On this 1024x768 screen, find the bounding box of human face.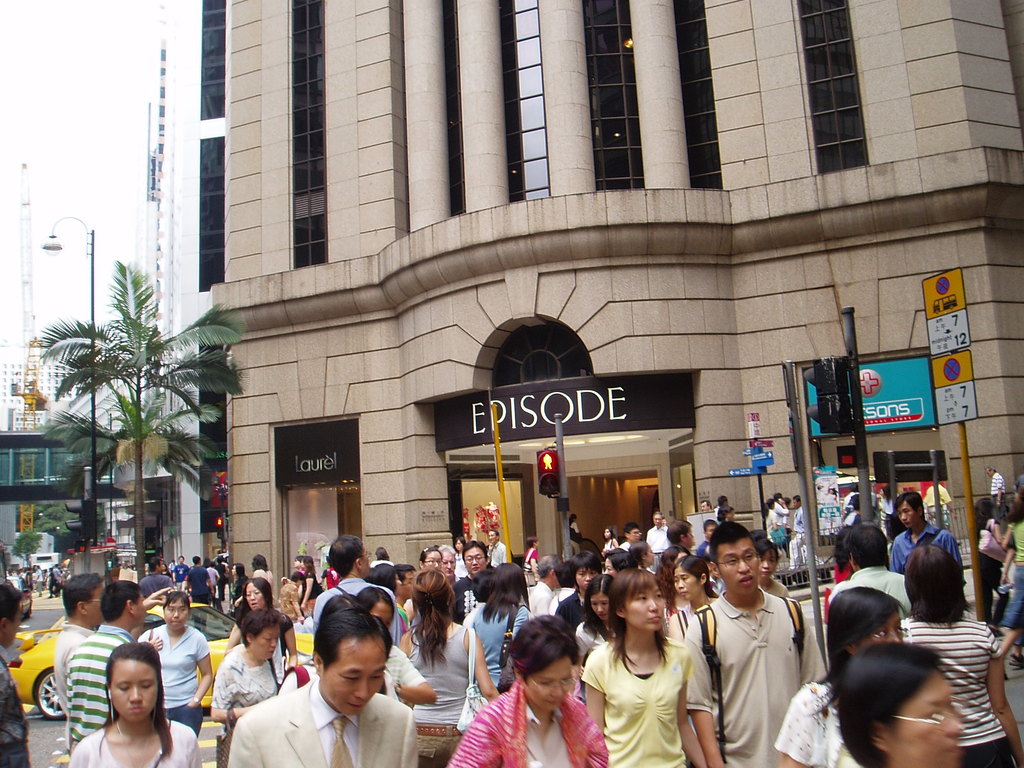
Bounding box: Rect(592, 591, 608, 620).
